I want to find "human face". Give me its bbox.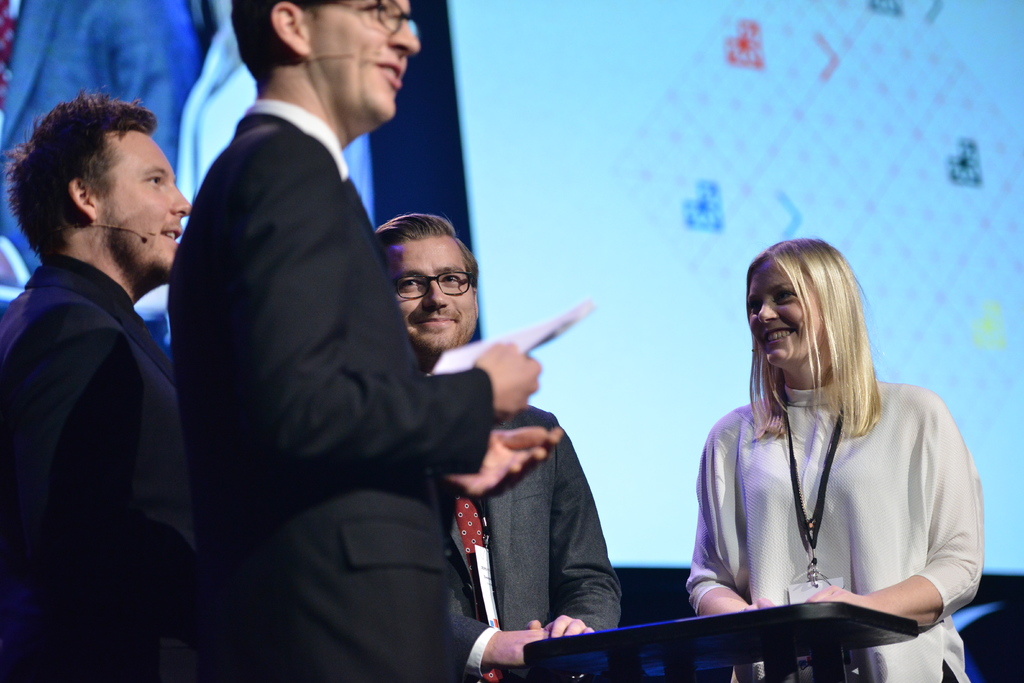
388/233/481/354.
